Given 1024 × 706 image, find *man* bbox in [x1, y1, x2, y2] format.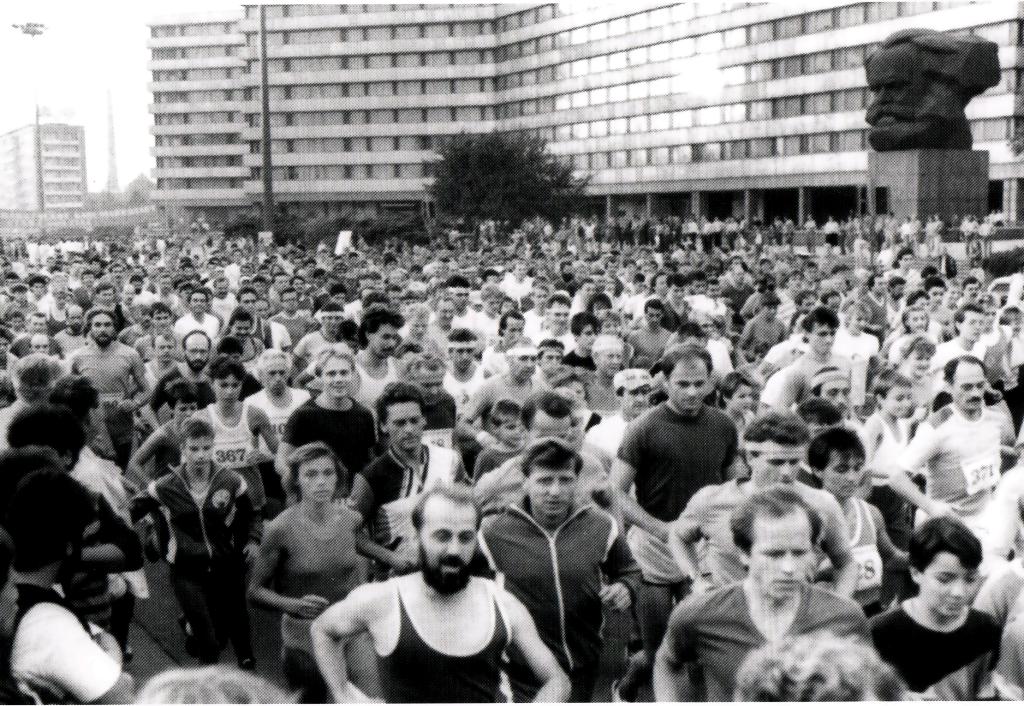
[8, 280, 31, 310].
